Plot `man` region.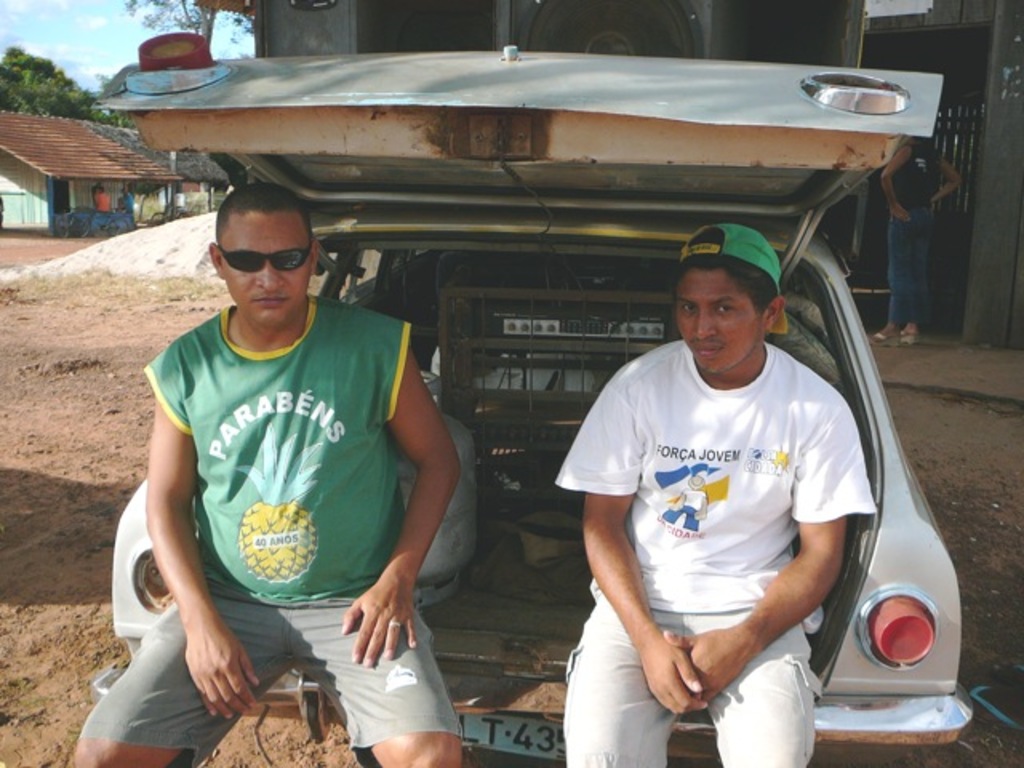
Plotted at pyautogui.locateOnScreen(558, 218, 875, 766).
